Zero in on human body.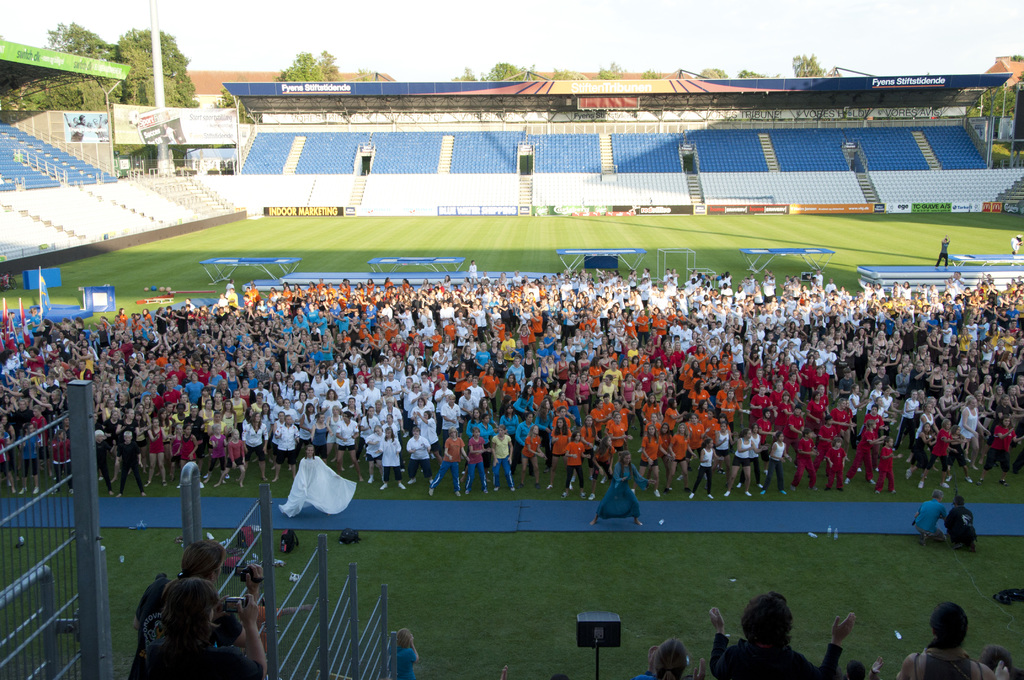
Zeroed in: <bbox>751, 387, 774, 414</bbox>.
